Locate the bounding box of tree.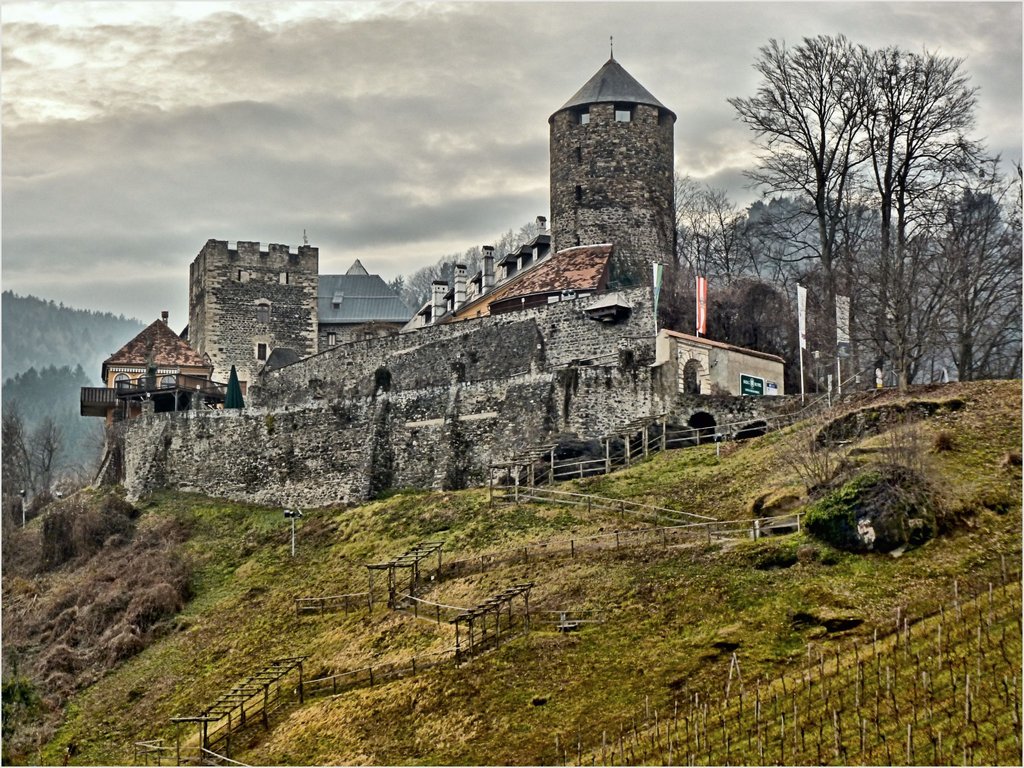
Bounding box: region(895, 125, 1023, 383).
